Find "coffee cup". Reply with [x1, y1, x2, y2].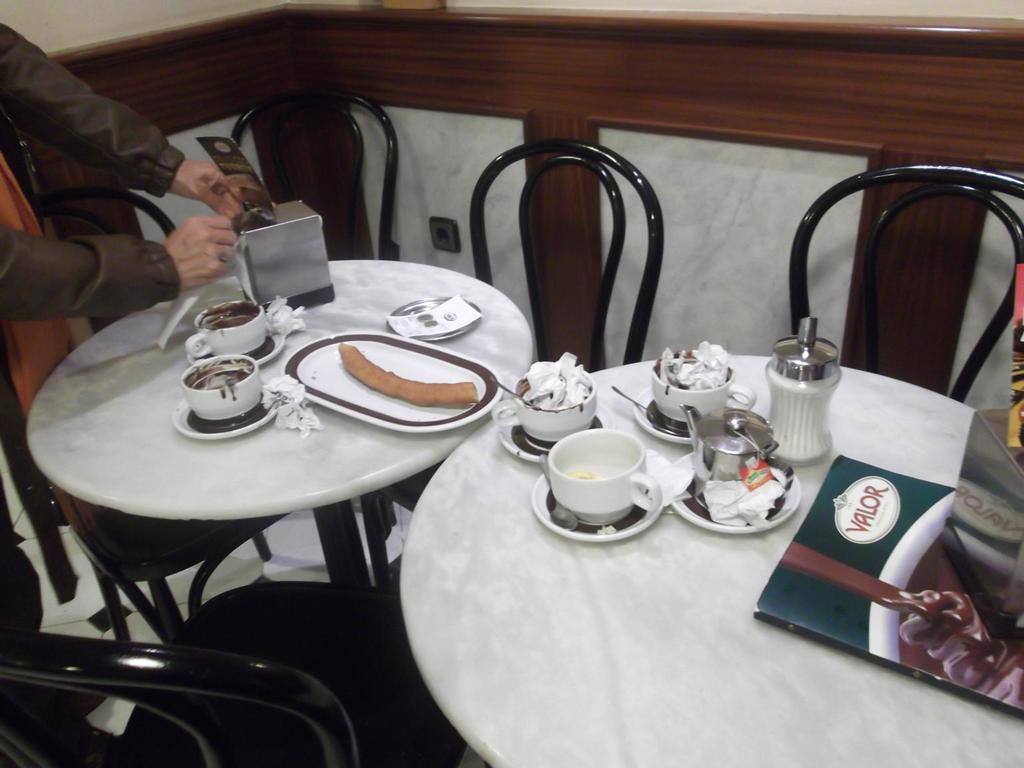
[189, 299, 272, 359].
